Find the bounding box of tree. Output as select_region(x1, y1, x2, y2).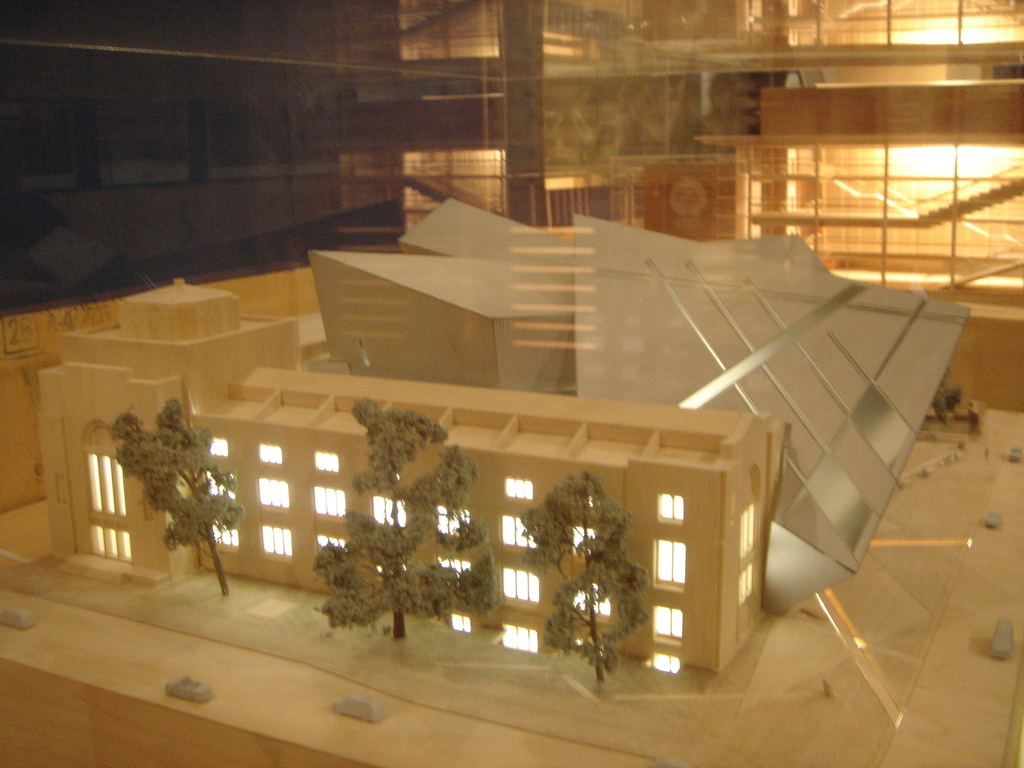
select_region(112, 394, 251, 595).
